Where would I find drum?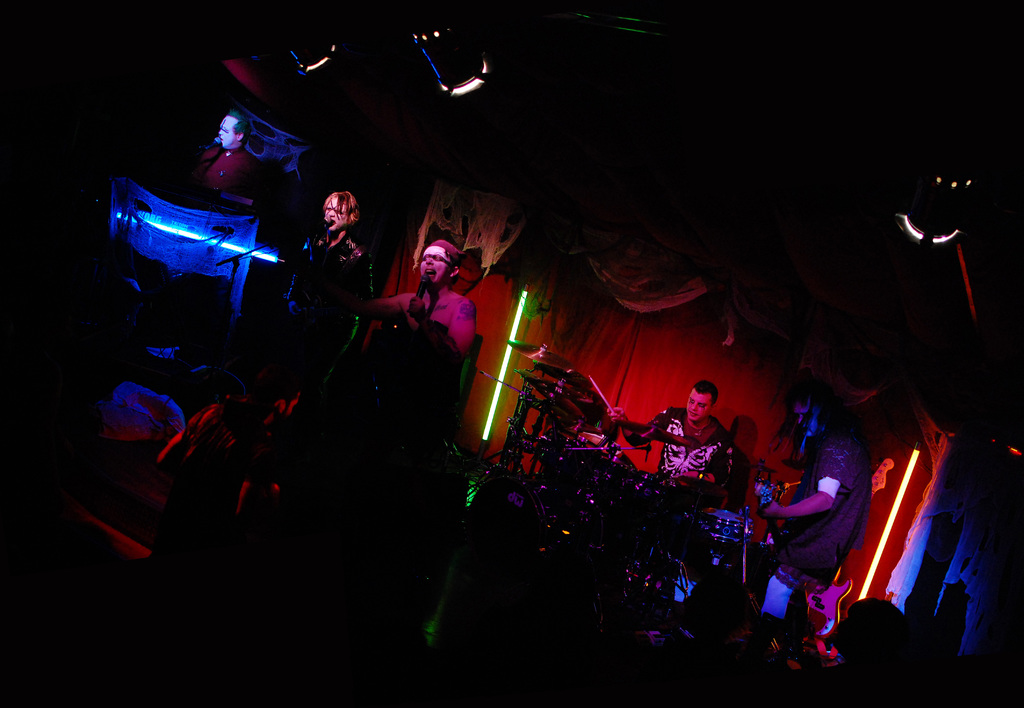
At (left=695, top=502, right=760, bottom=547).
